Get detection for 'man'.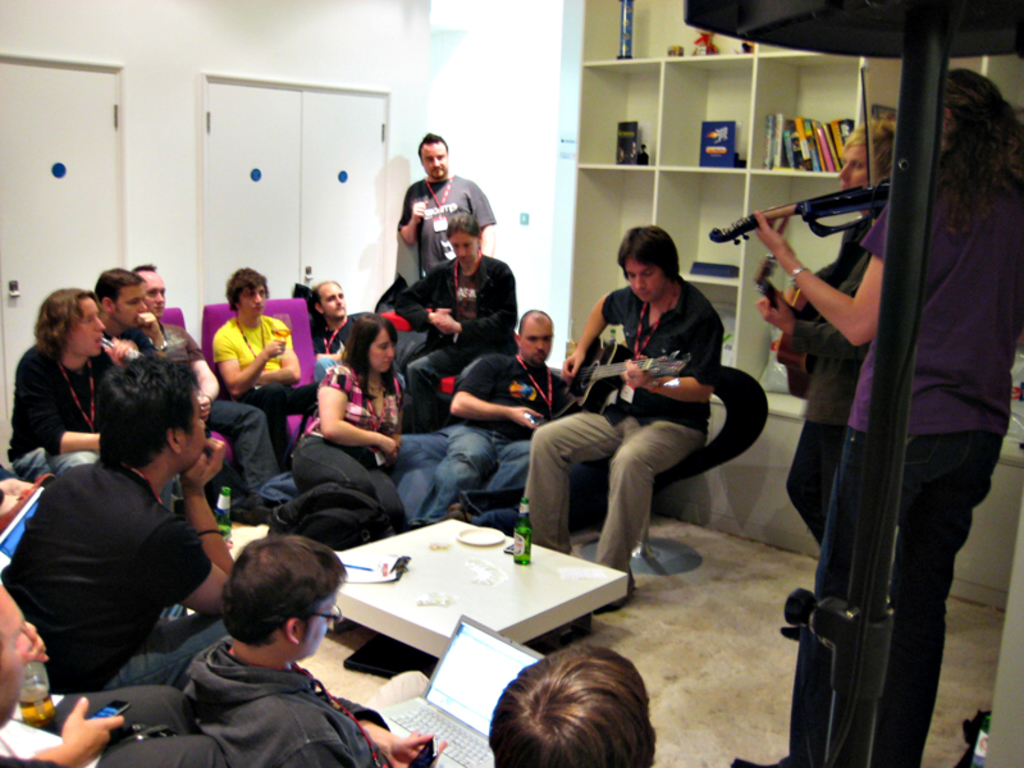
Detection: locate(0, 351, 229, 696).
